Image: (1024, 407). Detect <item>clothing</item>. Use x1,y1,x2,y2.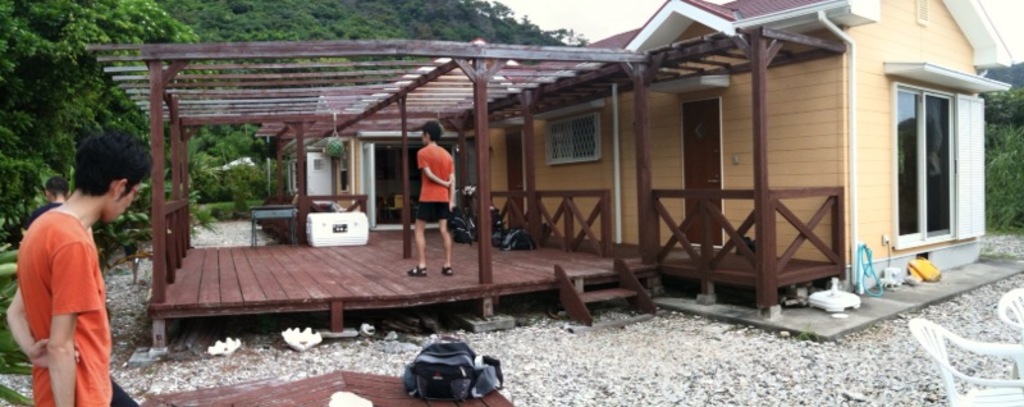
26,201,61,232.
